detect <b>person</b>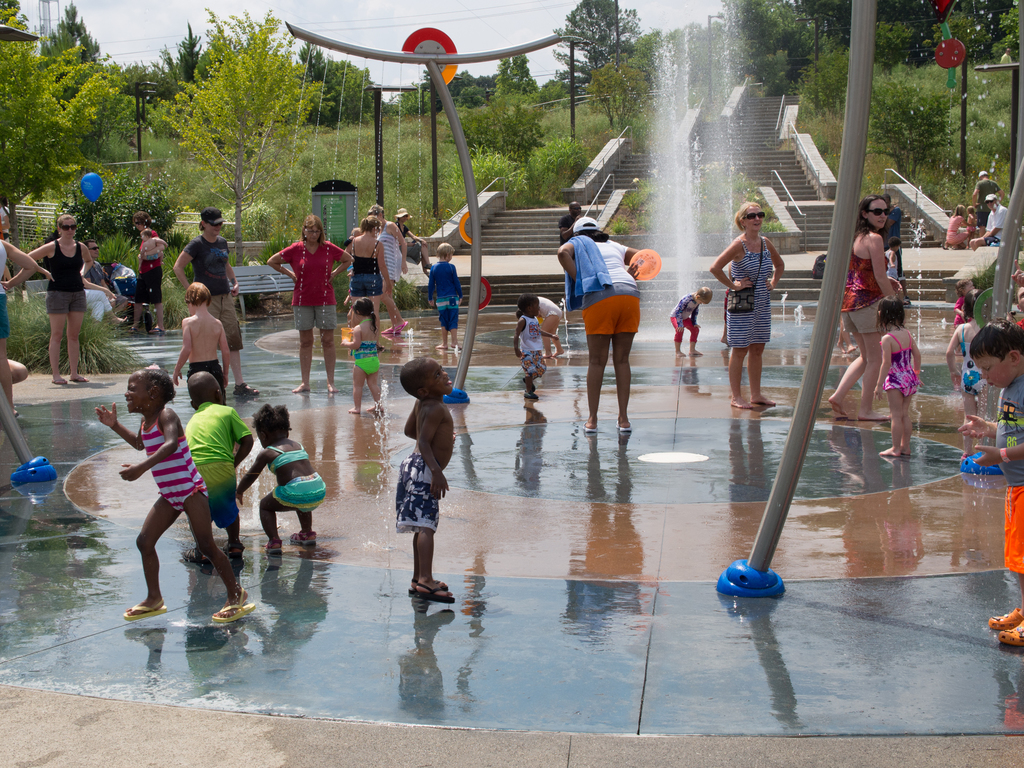
detection(115, 357, 234, 630)
